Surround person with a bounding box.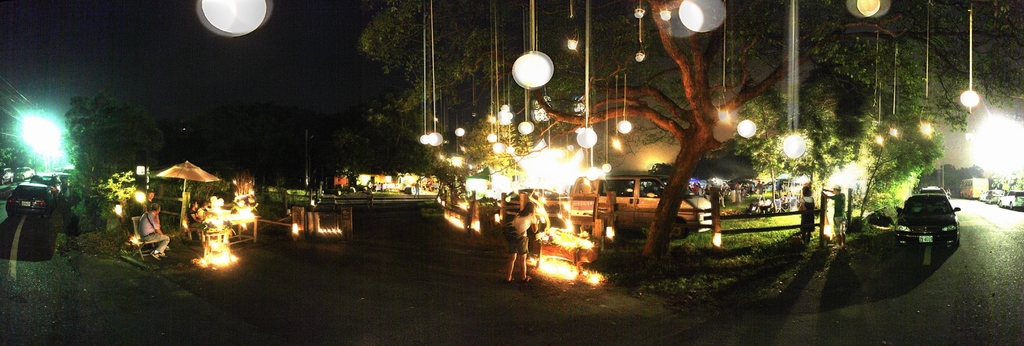
l=495, t=185, r=541, b=284.
